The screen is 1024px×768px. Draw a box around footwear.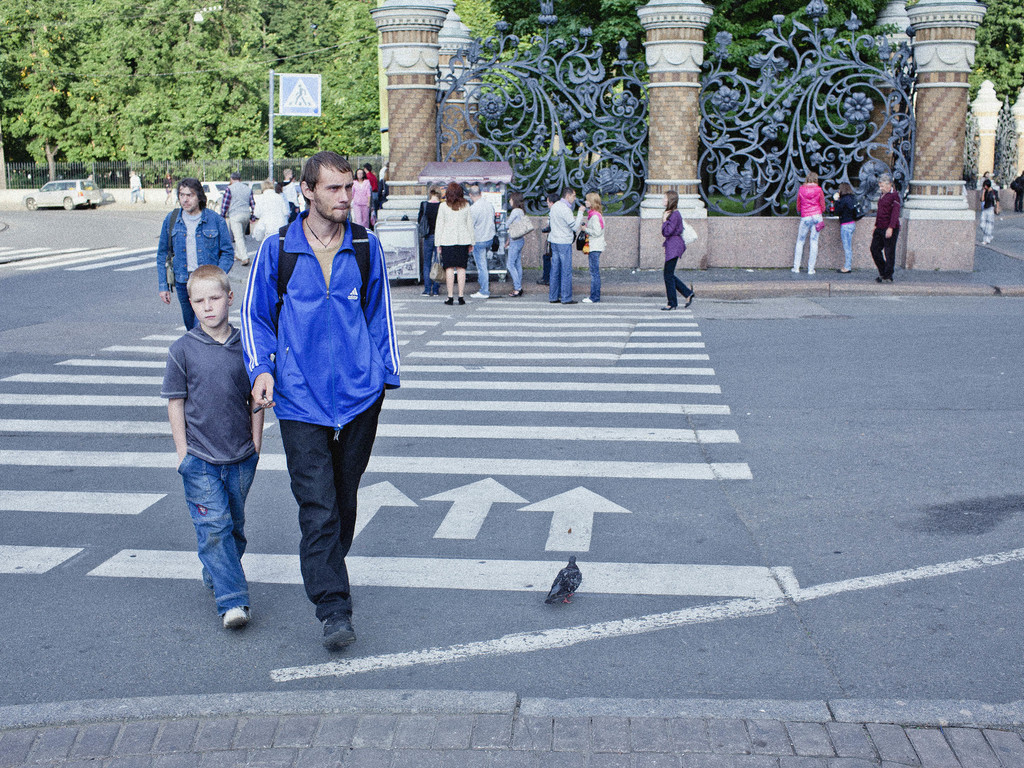
874/276/883/284.
